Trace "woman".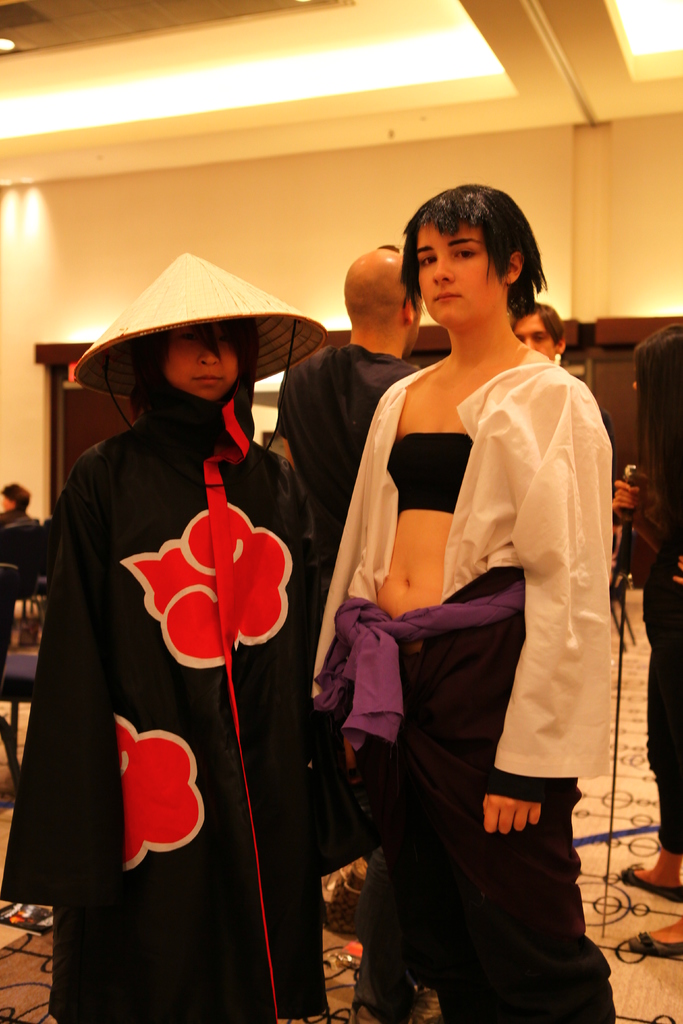
Traced to bbox(594, 319, 682, 970).
